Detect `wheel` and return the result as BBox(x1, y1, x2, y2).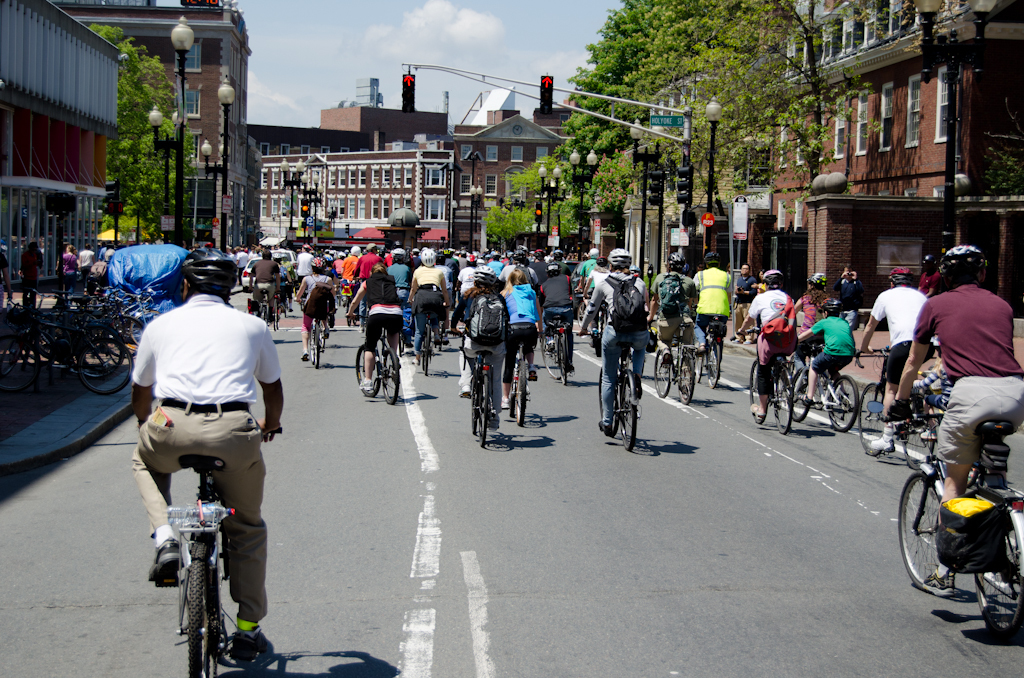
BBox(615, 373, 638, 450).
